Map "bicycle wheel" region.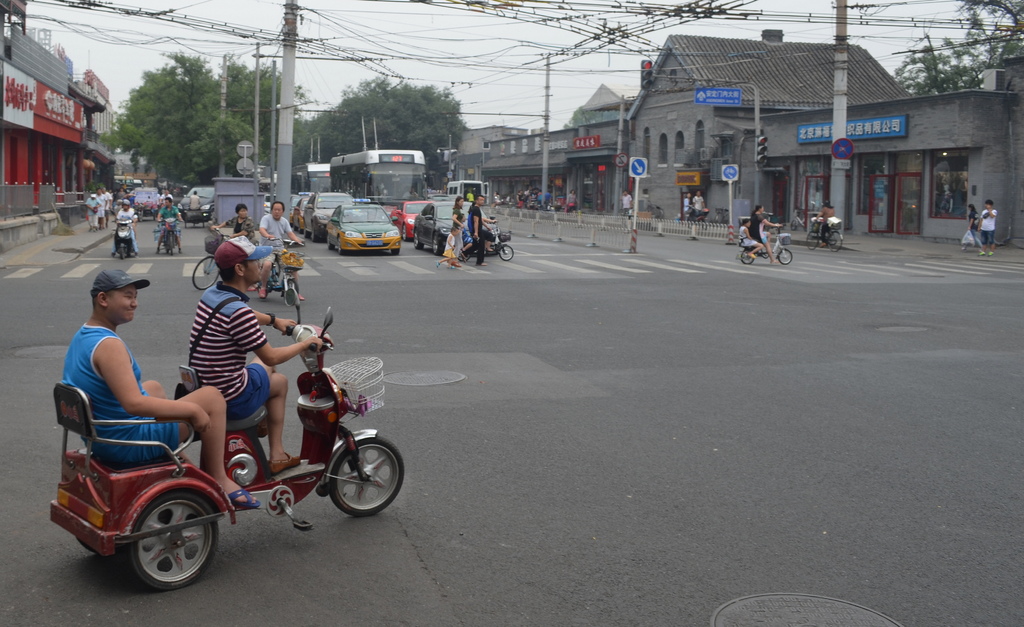
Mapped to {"left": 828, "top": 232, "right": 842, "bottom": 254}.
